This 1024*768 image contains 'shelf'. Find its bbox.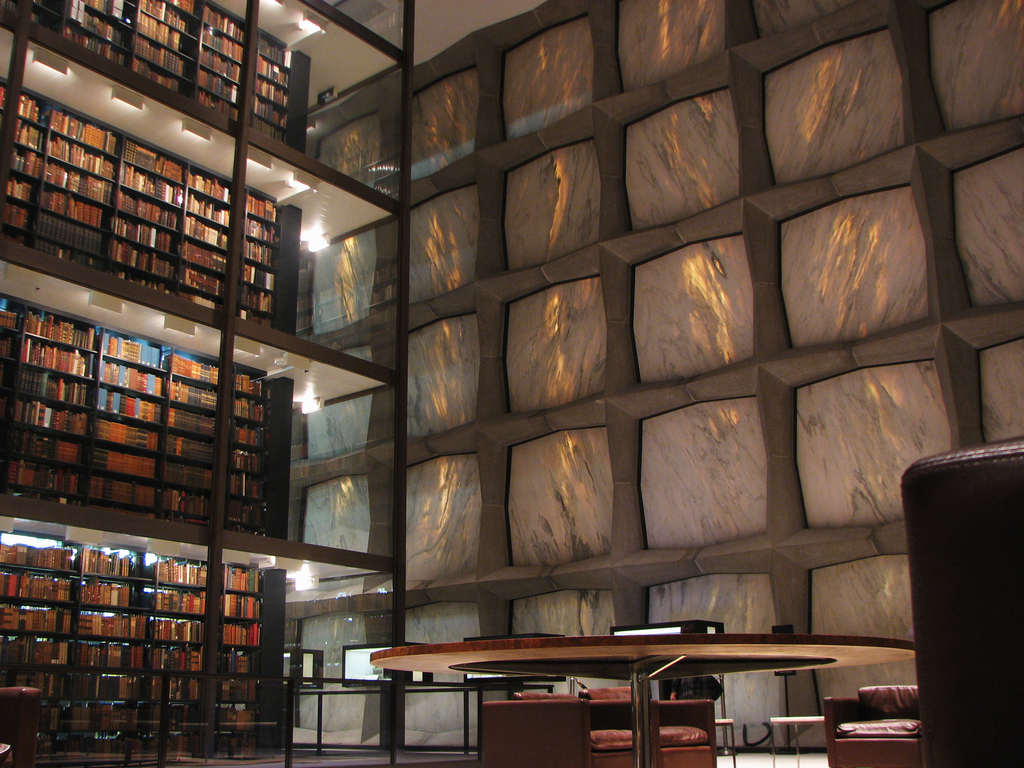
box(244, 216, 273, 241).
